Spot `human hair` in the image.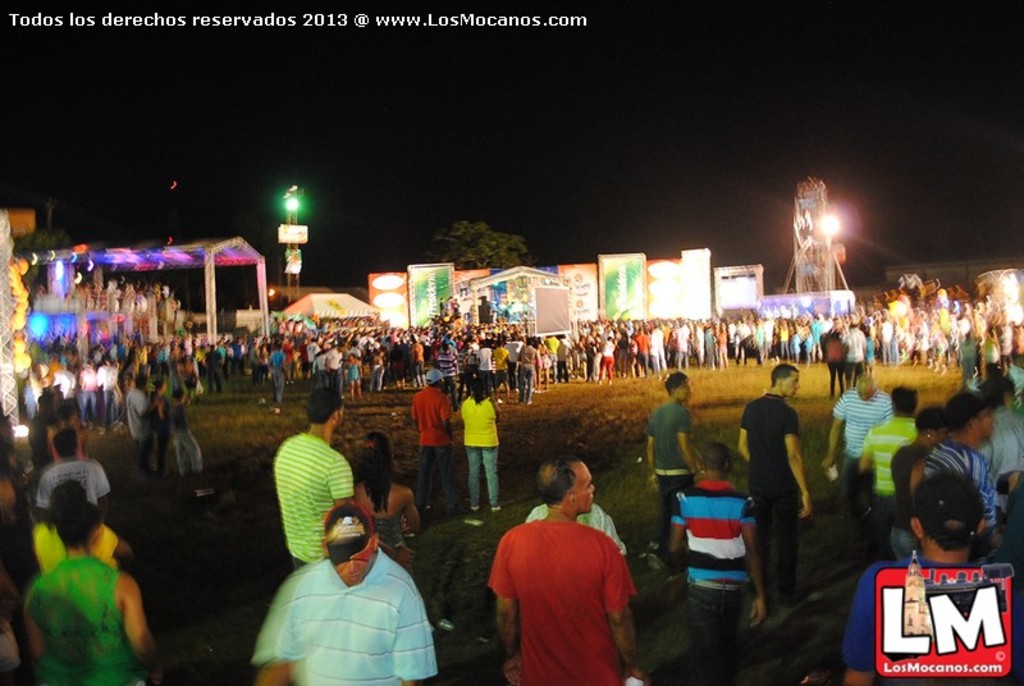
`human hair` found at crop(52, 427, 77, 461).
